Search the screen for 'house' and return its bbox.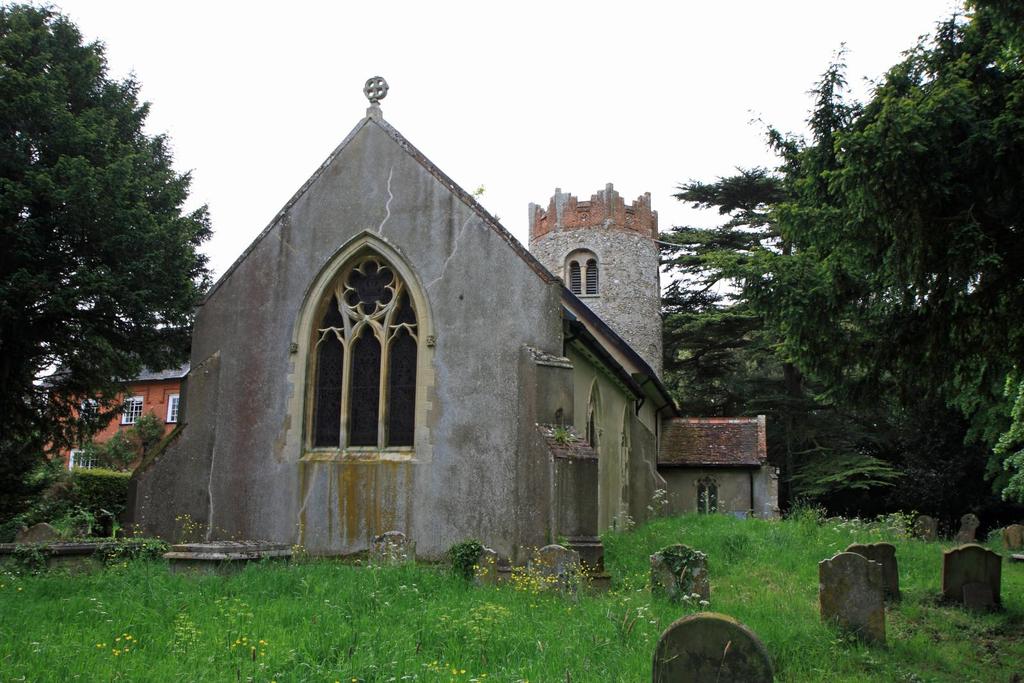
Found: l=154, t=40, r=741, b=615.
